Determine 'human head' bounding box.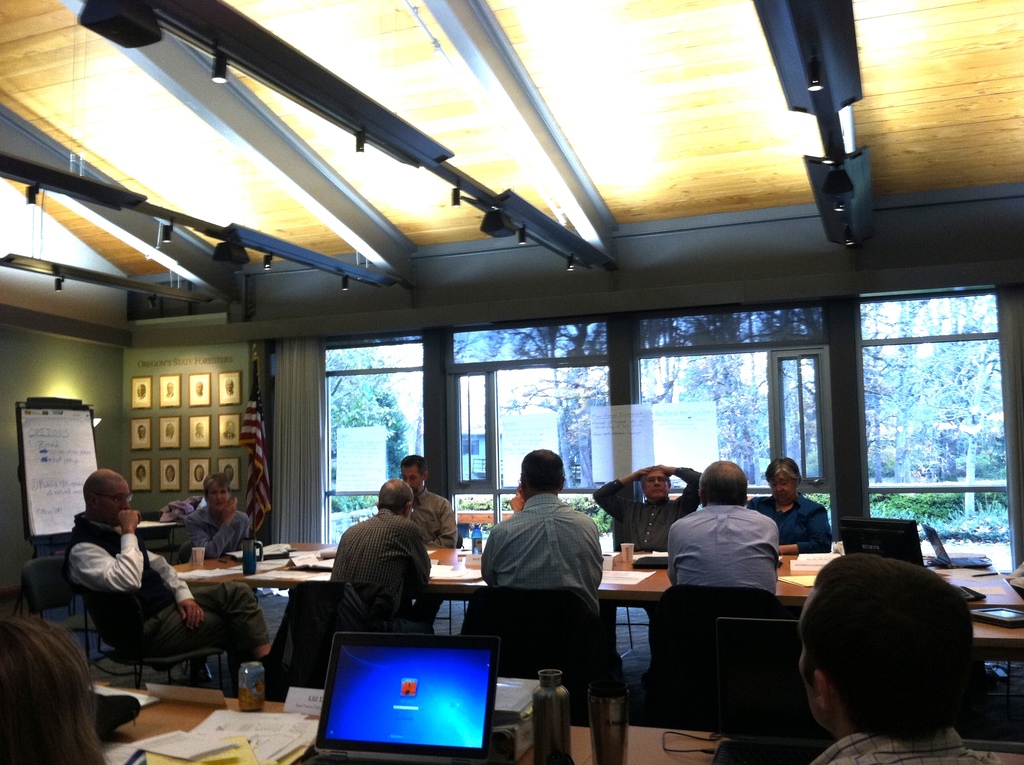
Determined: {"left": 194, "top": 381, "right": 205, "bottom": 393}.
